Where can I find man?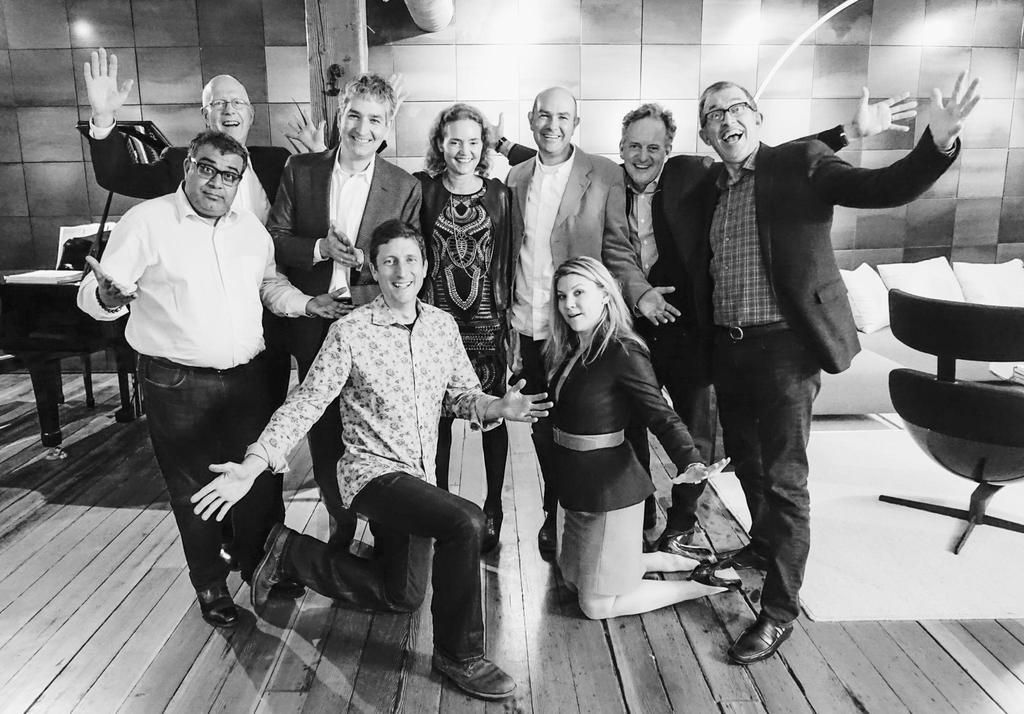
You can find it at crop(78, 106, 294, 621).
